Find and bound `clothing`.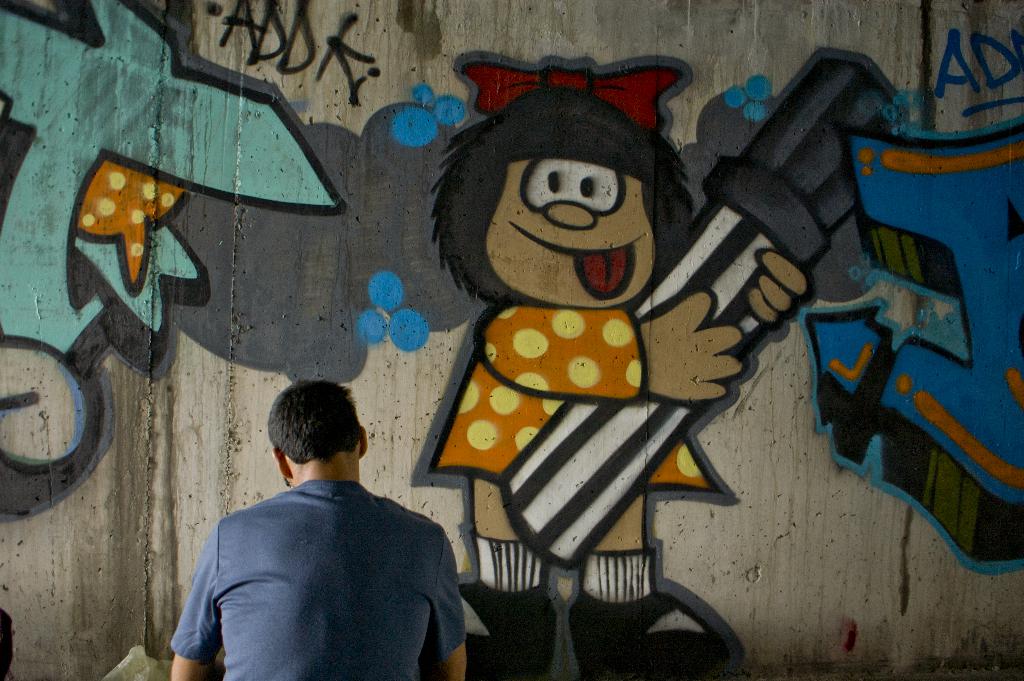
Bound: 463 523 543 586.
